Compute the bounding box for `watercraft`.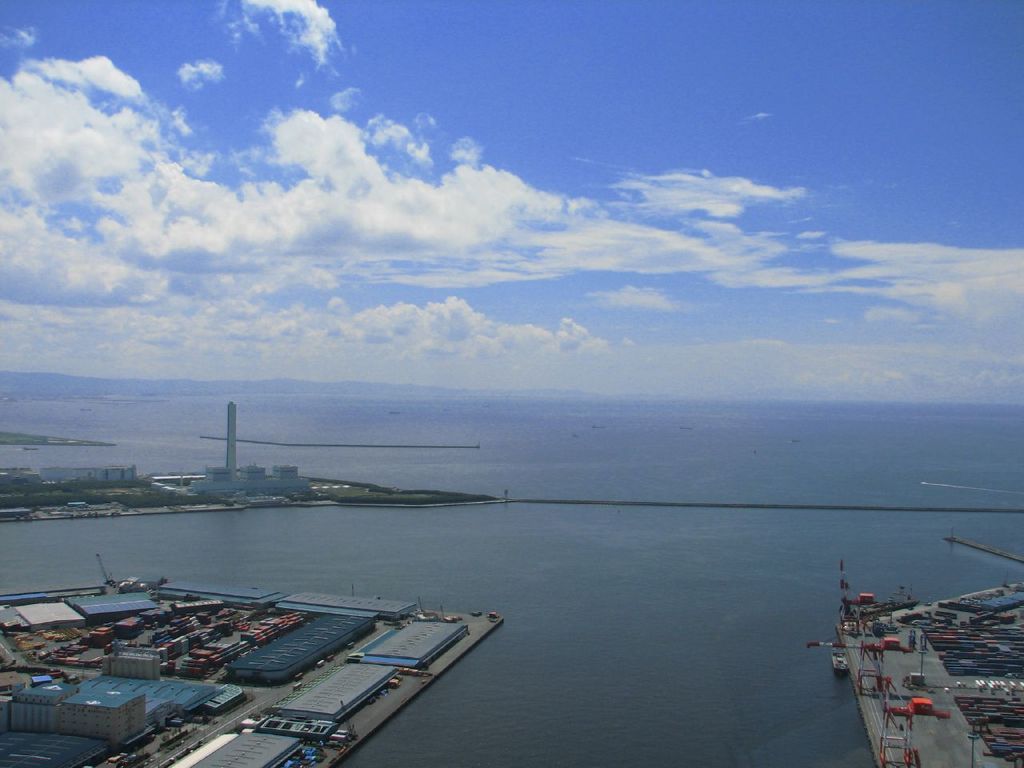
bbox=[486, 606, 499, 618].
